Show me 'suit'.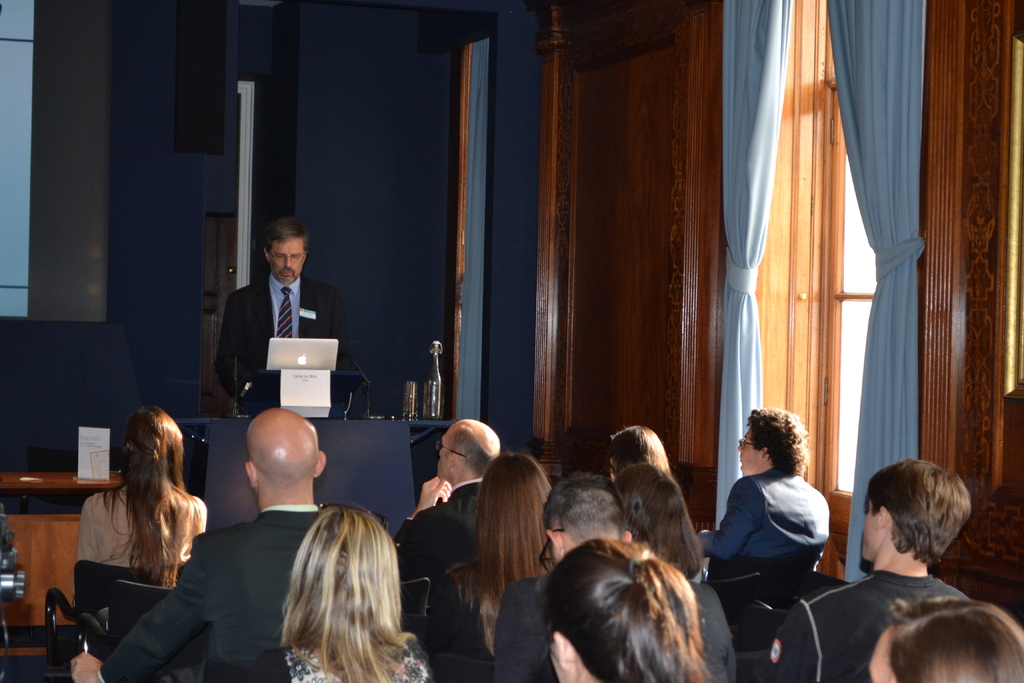
'suit' is here: locate(208, 253, 350, 399).
